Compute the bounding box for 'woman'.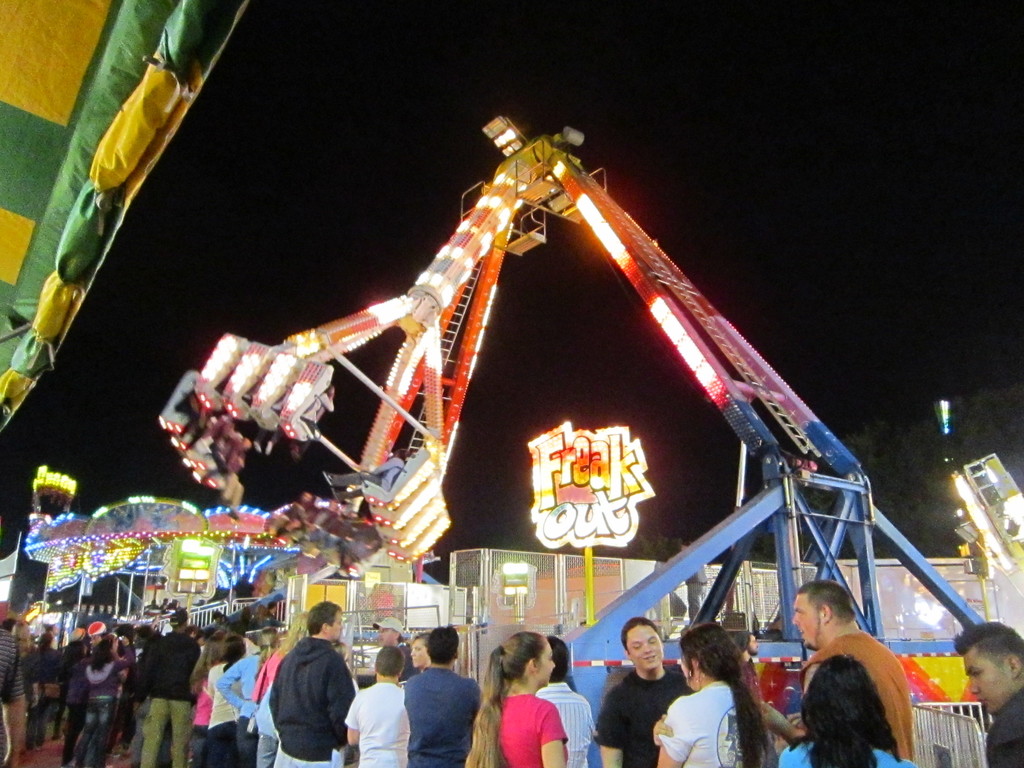
[465, 634, 571, 767].
